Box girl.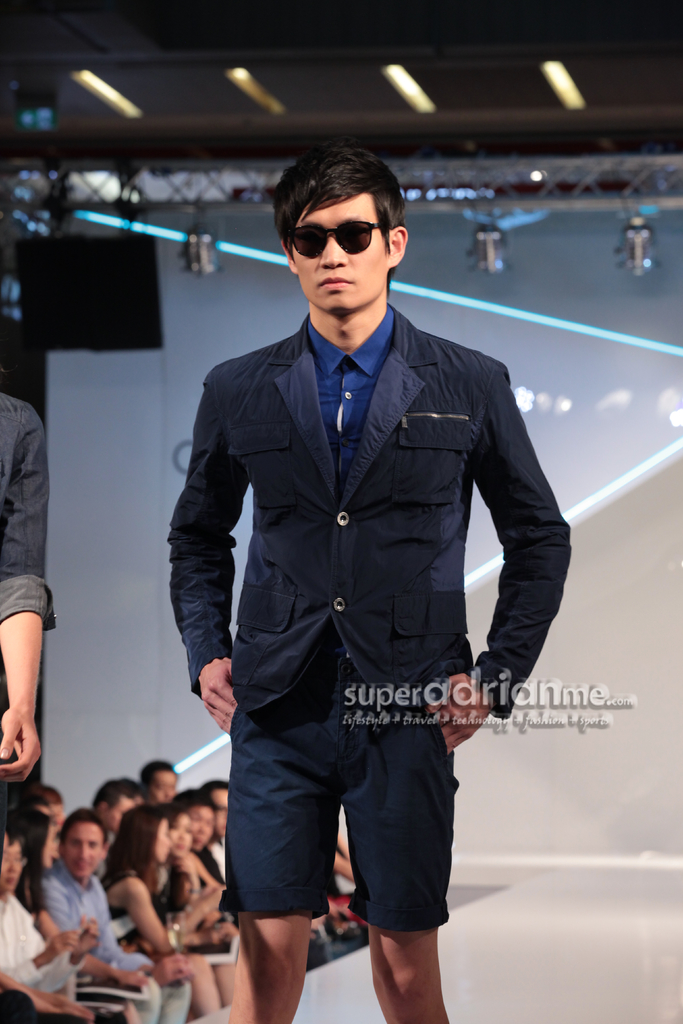
{"x1": 10, "y1": 812, "x2": 66, "y2": 941}.
